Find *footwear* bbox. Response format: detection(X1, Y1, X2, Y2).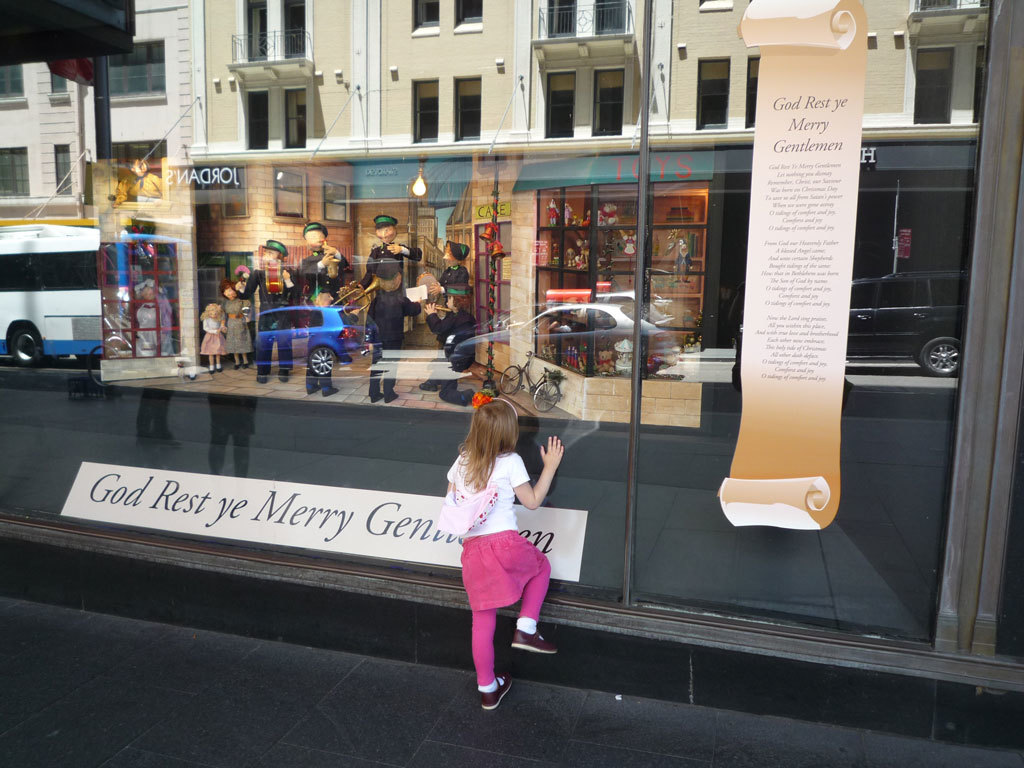
detection(257, 373, 271, 384).
